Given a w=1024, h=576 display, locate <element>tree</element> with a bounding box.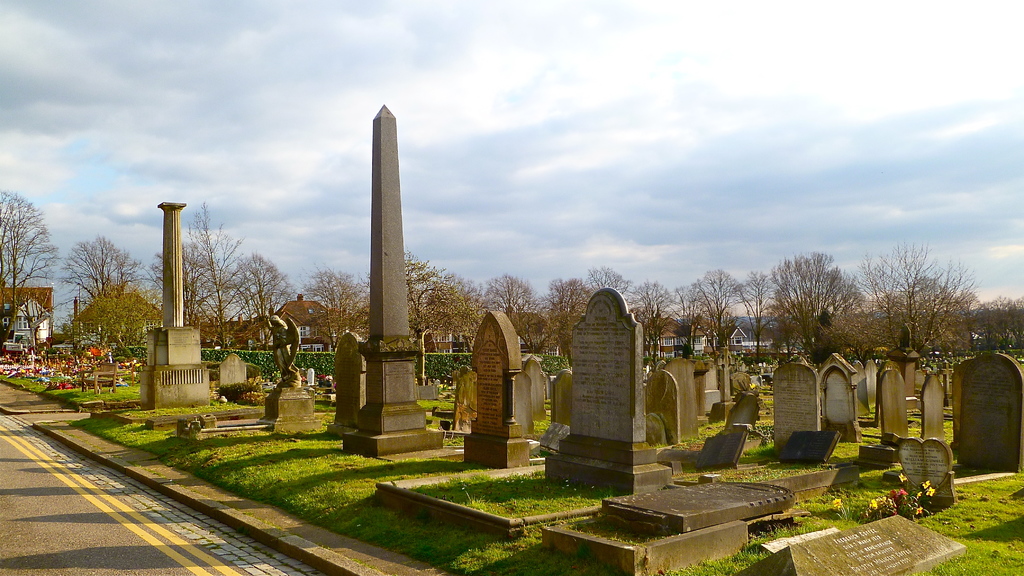
Located: [left=298, top=269, right=362, bottom=335].
